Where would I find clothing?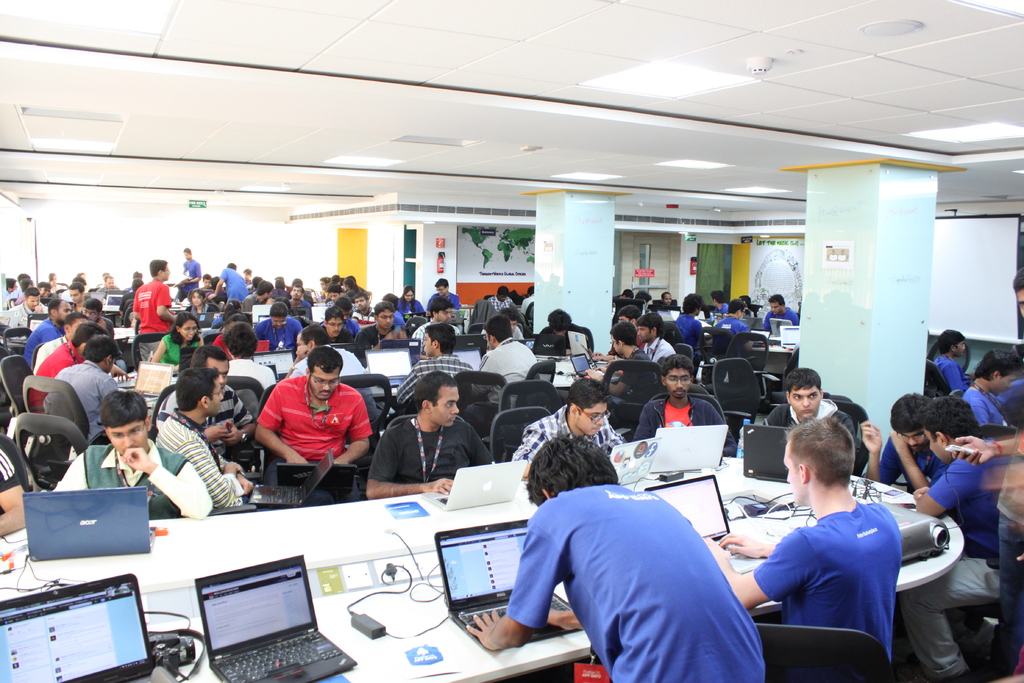
At Rect(635, 395, 741, 458).
